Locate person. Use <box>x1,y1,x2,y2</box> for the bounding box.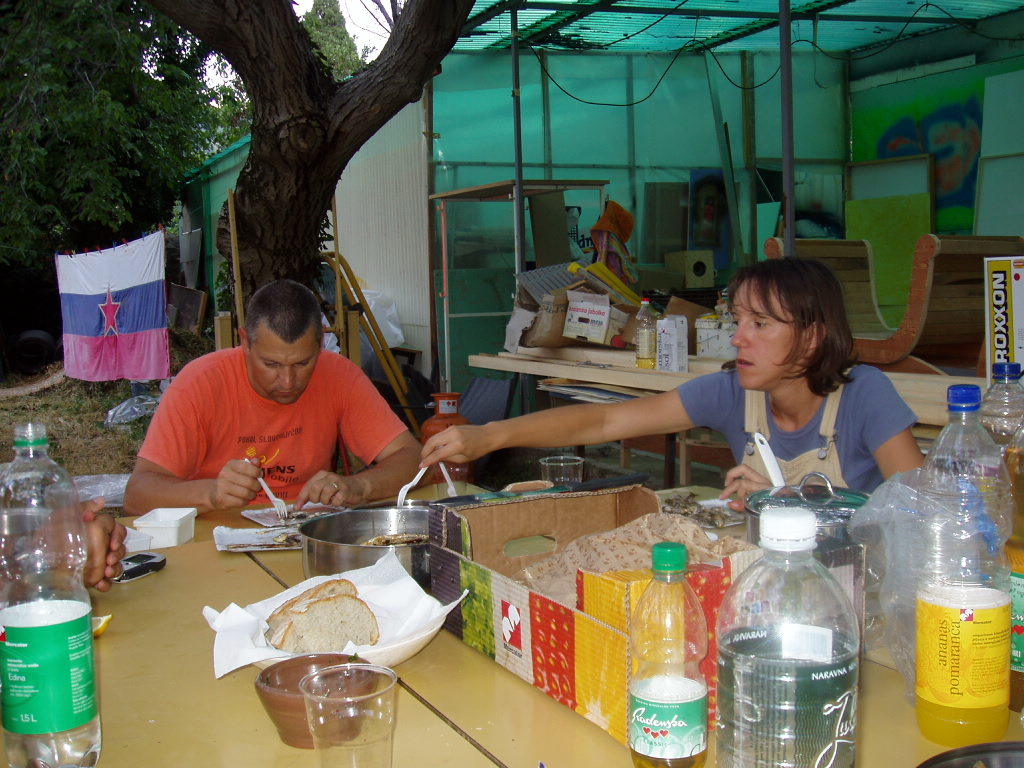
<box>130,271,420,533</box>.
